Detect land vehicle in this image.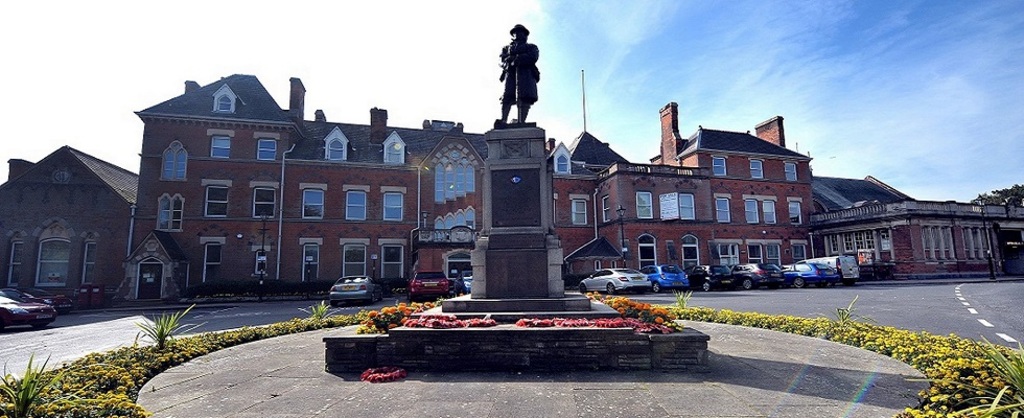
Detection: l=578, t=268, r=681, b=312.
